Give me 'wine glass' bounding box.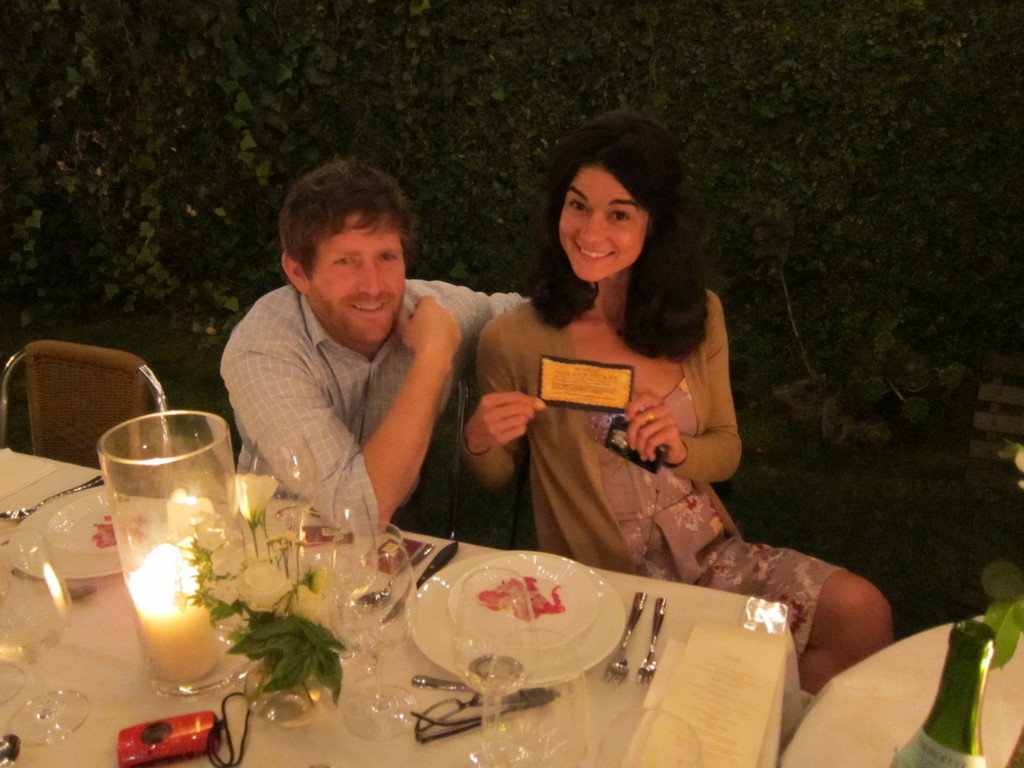
locate(448, 565, 535, 696).
